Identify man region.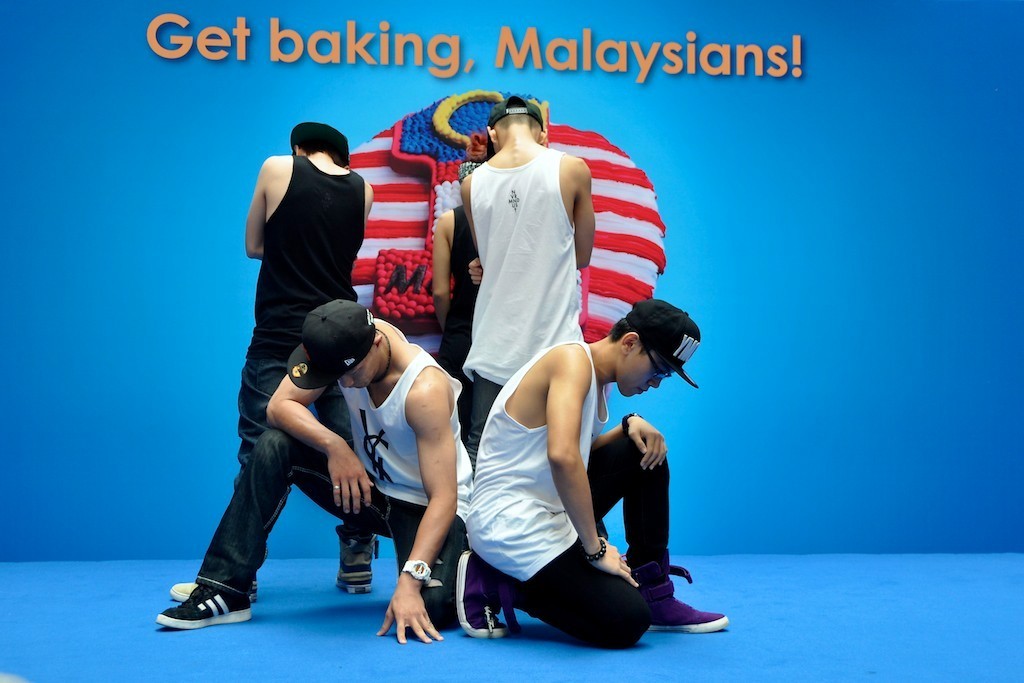
Region: BBox(237, 119, 394, 615).
